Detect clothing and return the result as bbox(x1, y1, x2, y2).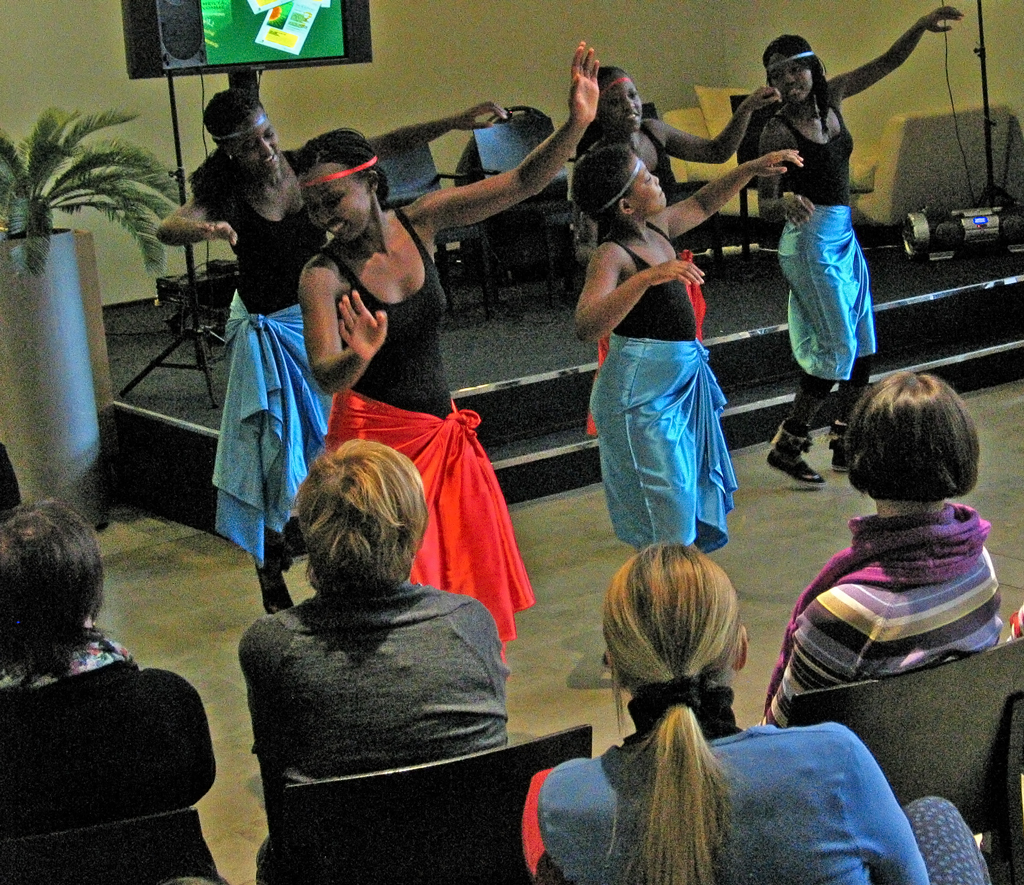
bbox(236, 584, 509, 884).
